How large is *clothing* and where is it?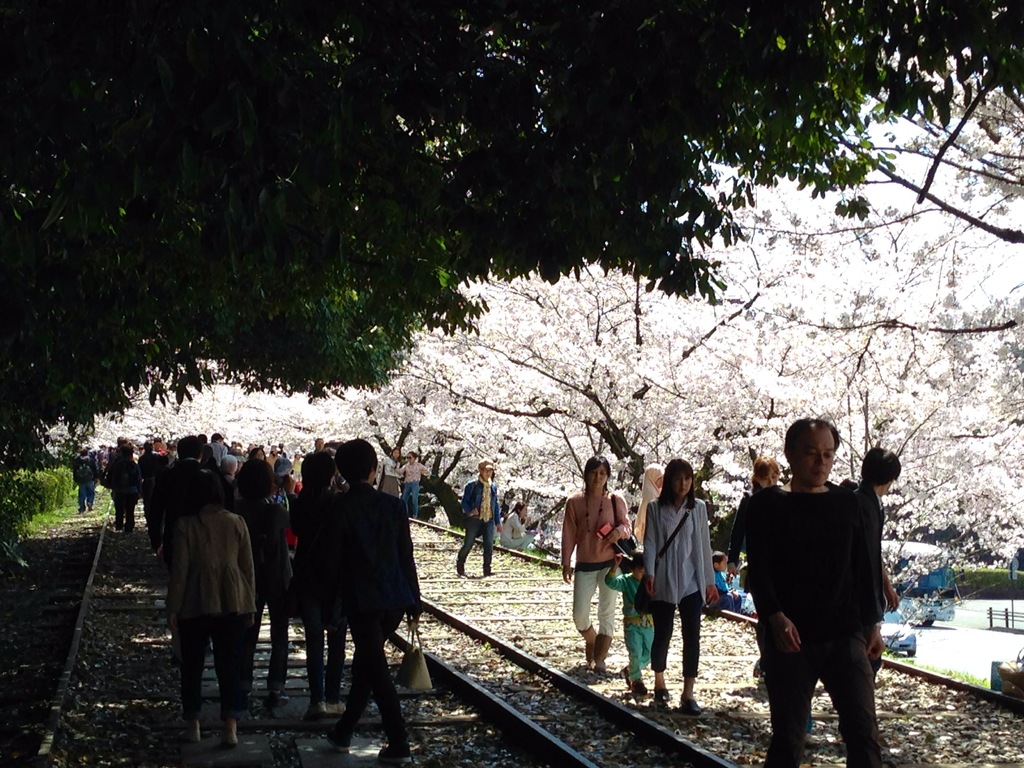
Bounding box: select_region(108, 456, 144, 528).
